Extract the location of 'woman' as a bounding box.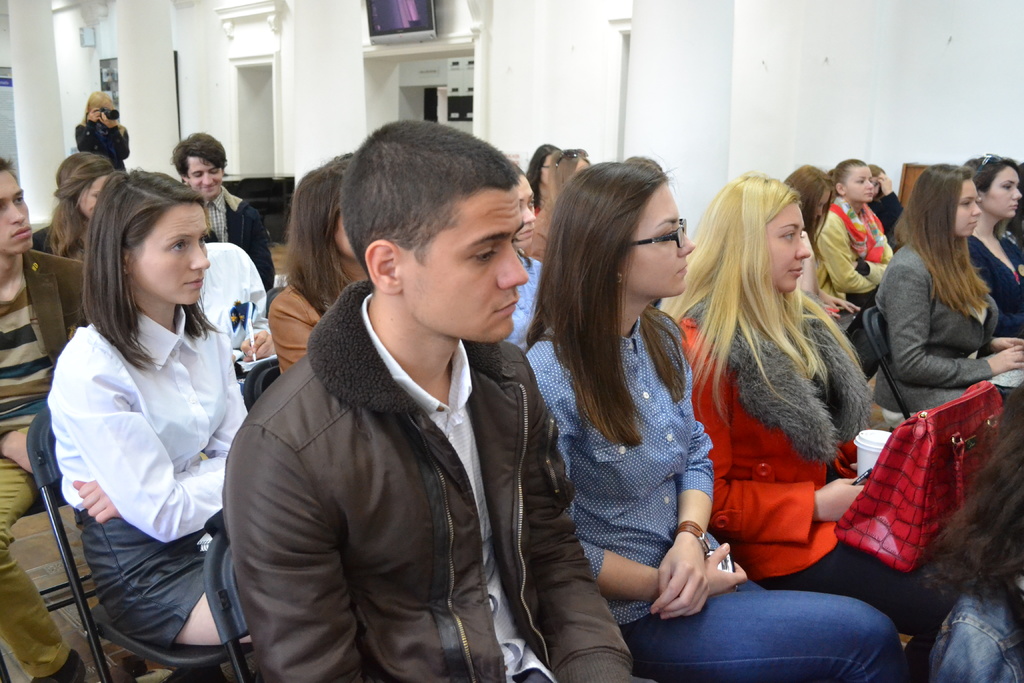
bbox(74, 88, 130, 163).
